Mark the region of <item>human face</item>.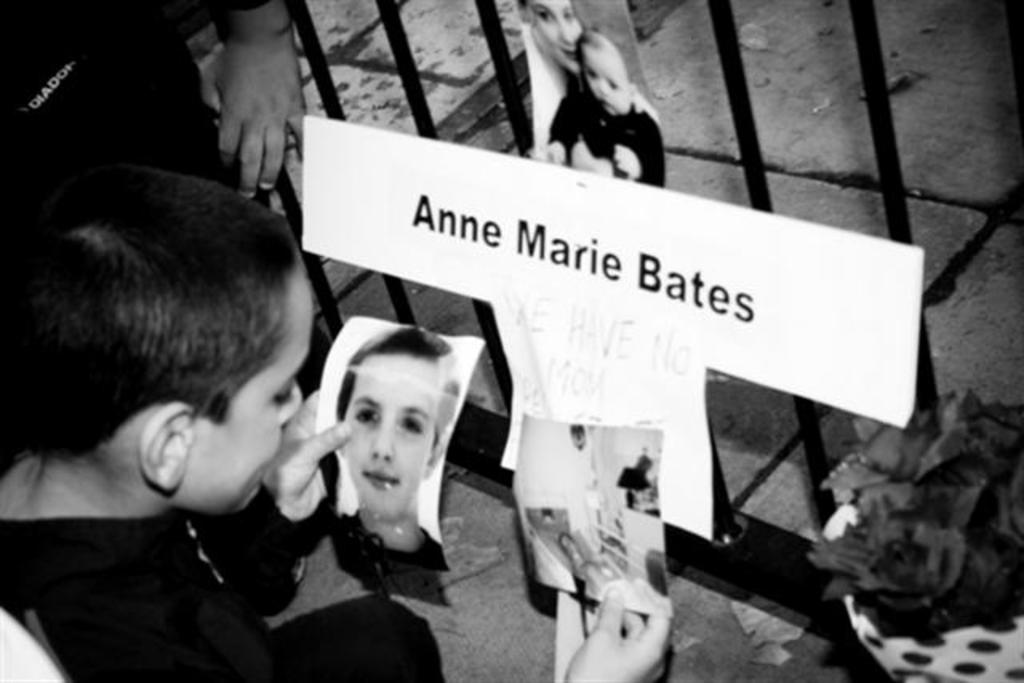
Region: x1=582 y1=46 x2=632 y2=112.
